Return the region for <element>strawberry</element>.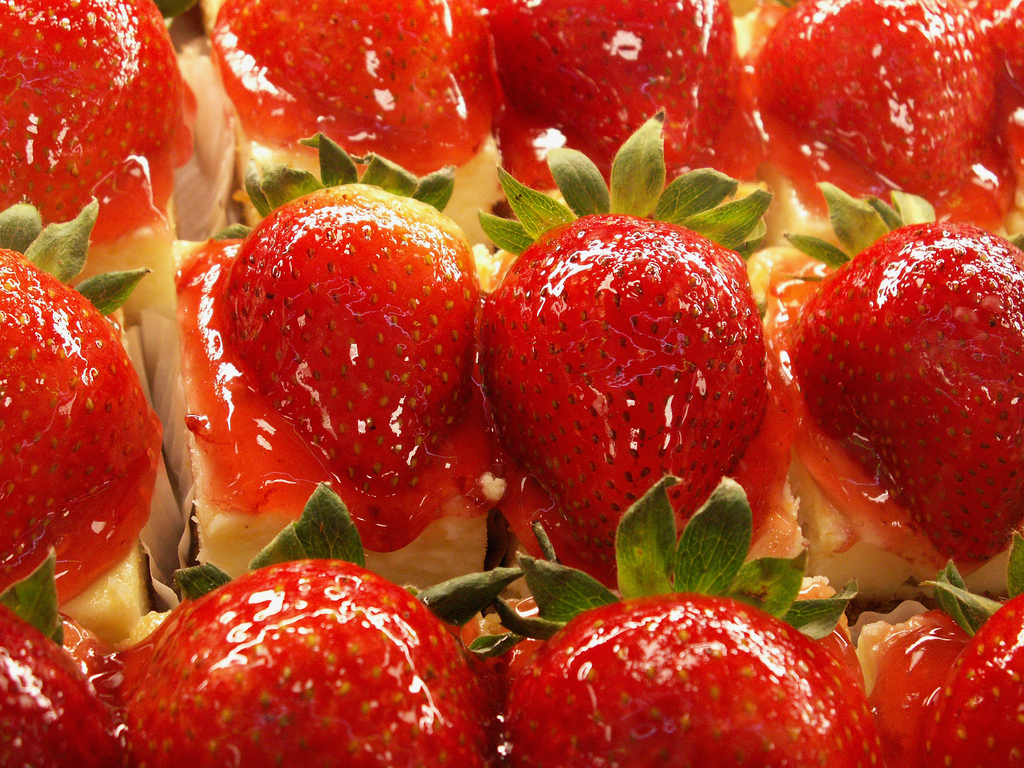
crop(775, 175, 1023, 576).
